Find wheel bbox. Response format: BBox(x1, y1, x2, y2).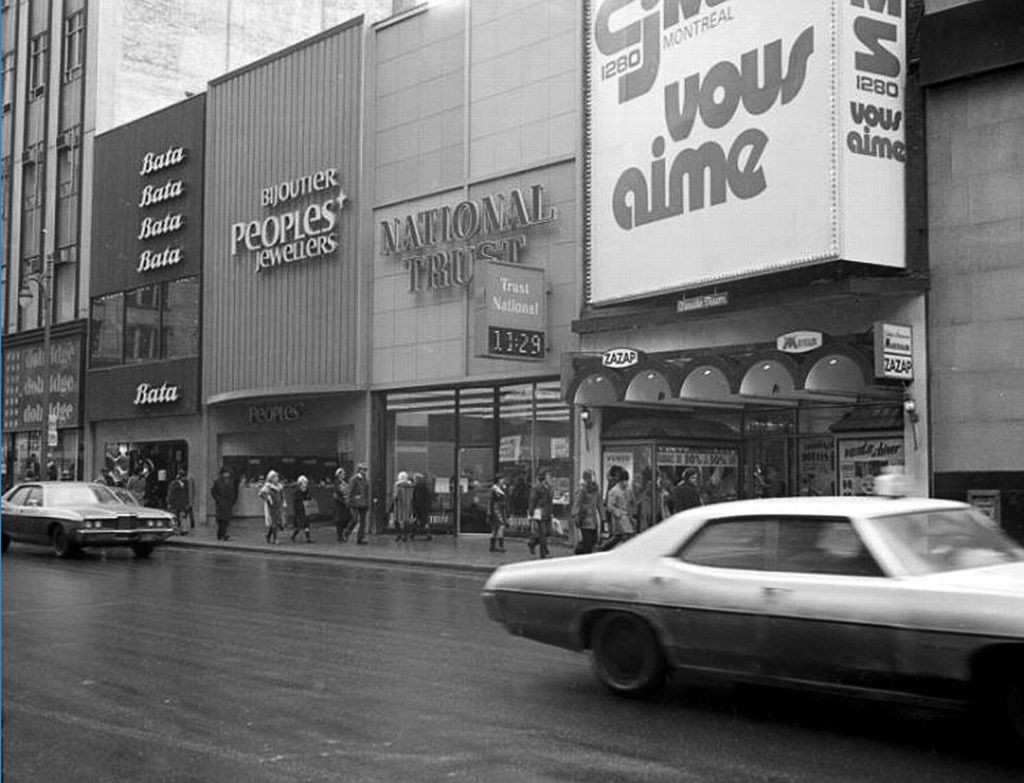
BBox(132, 540, 152, 558).
